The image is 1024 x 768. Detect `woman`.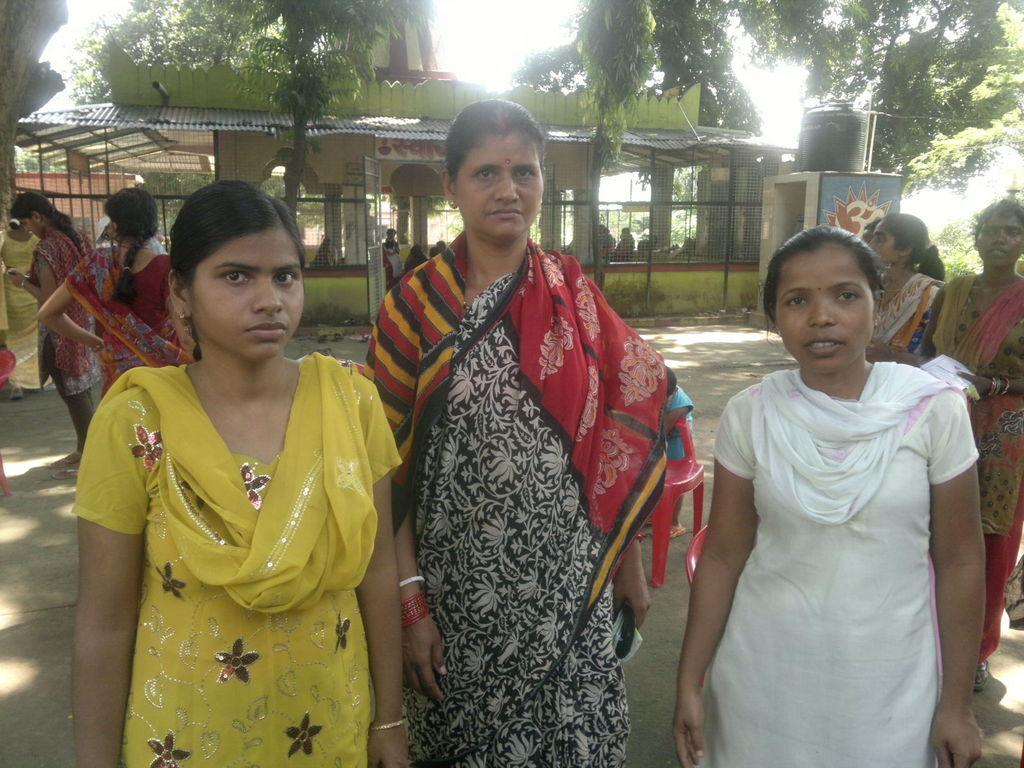
Detection: (676, 220, 985, 767).
